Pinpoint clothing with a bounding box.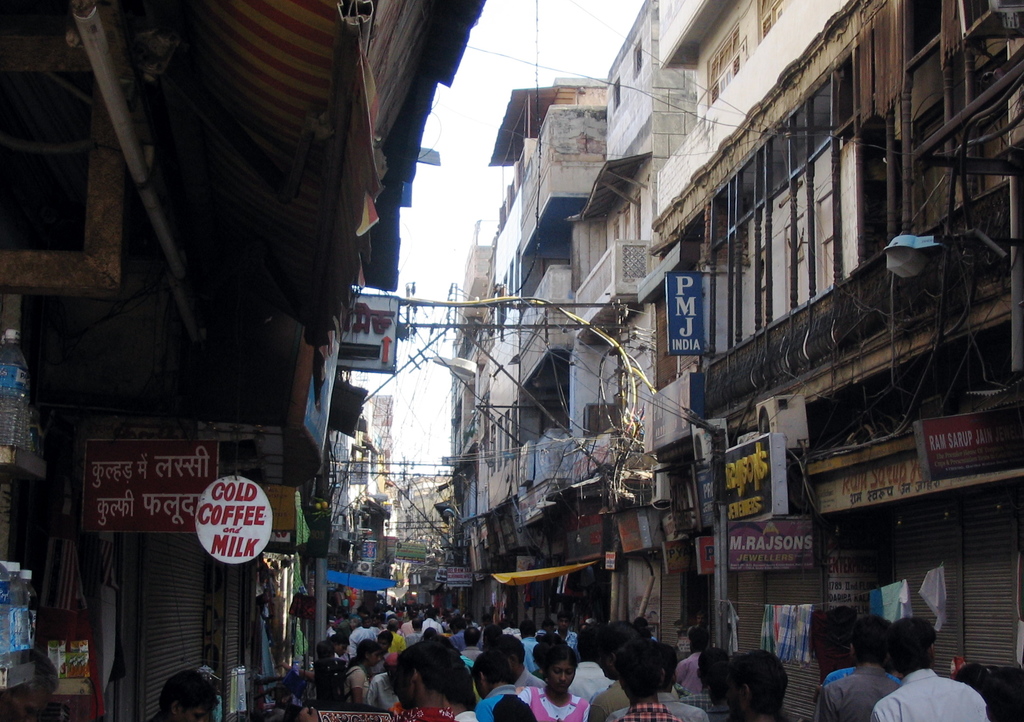
[458, 706, 470, 721].
